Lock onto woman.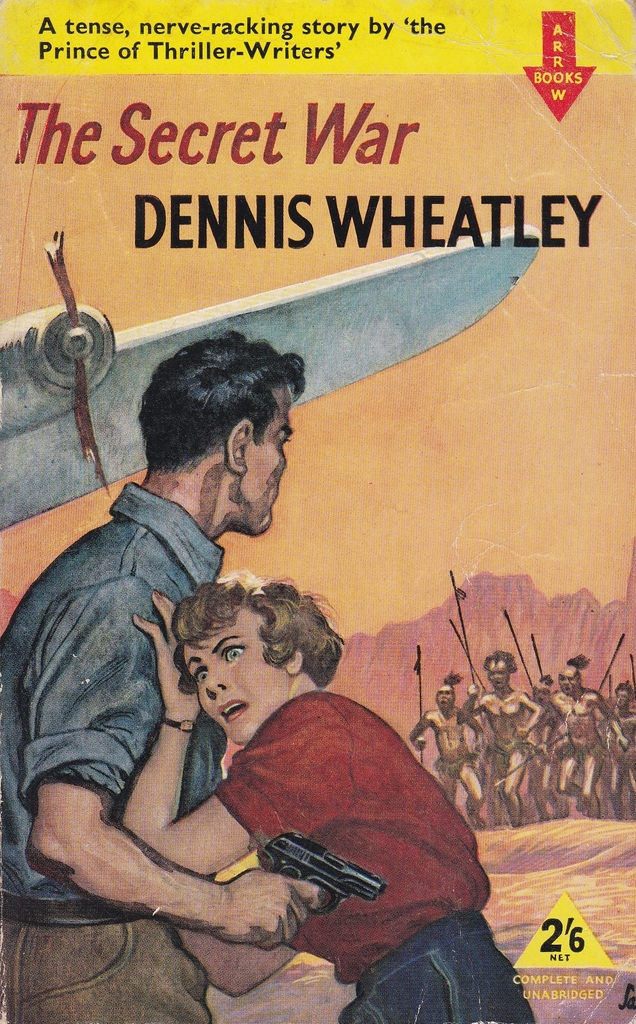
Locked: locate(124, 589, 531, 1020).
